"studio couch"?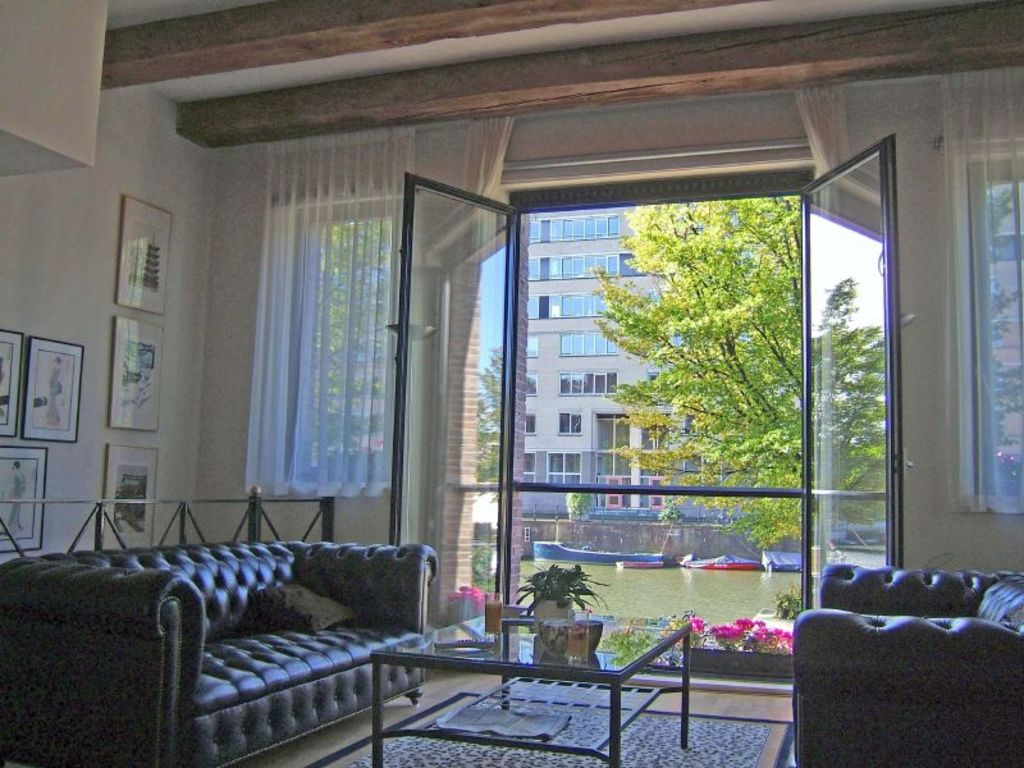
pyautogui.locateOnScreen(1, 548, 438, 767)
